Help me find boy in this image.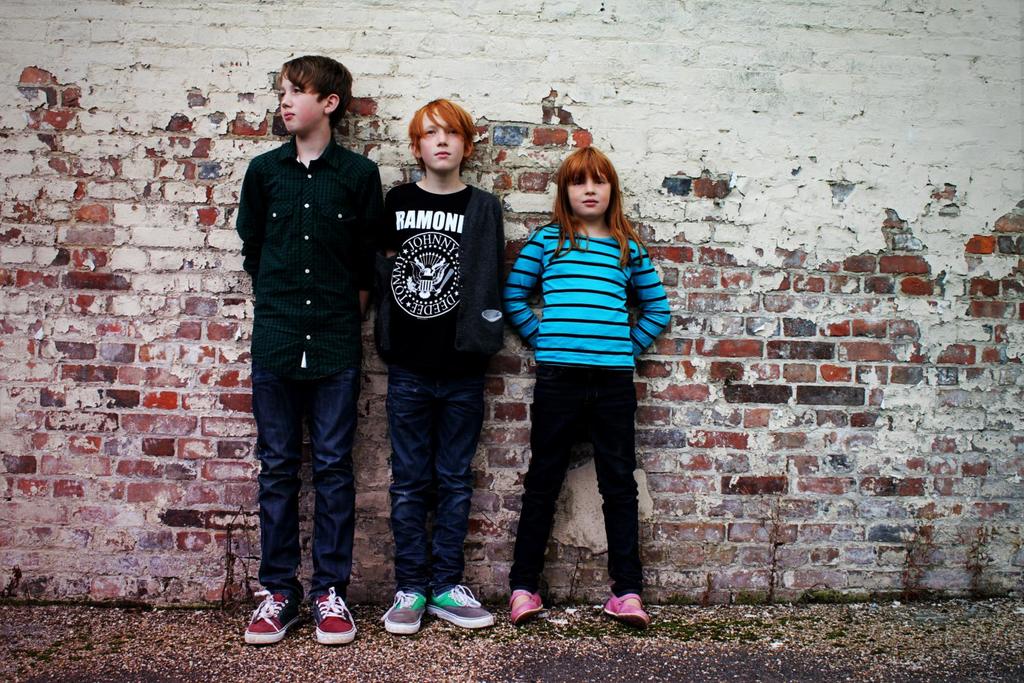
Found it: box=[374, 97, 502, 632].
